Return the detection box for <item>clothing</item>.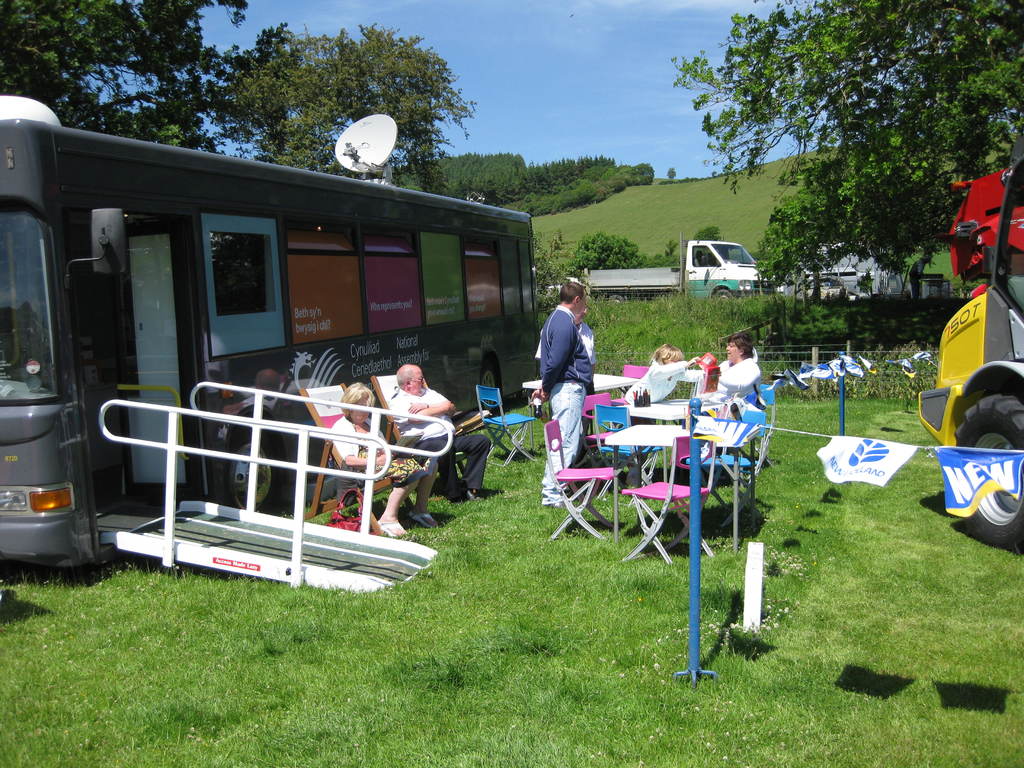
x1=384 y1=381 x2=488 y2=490.
